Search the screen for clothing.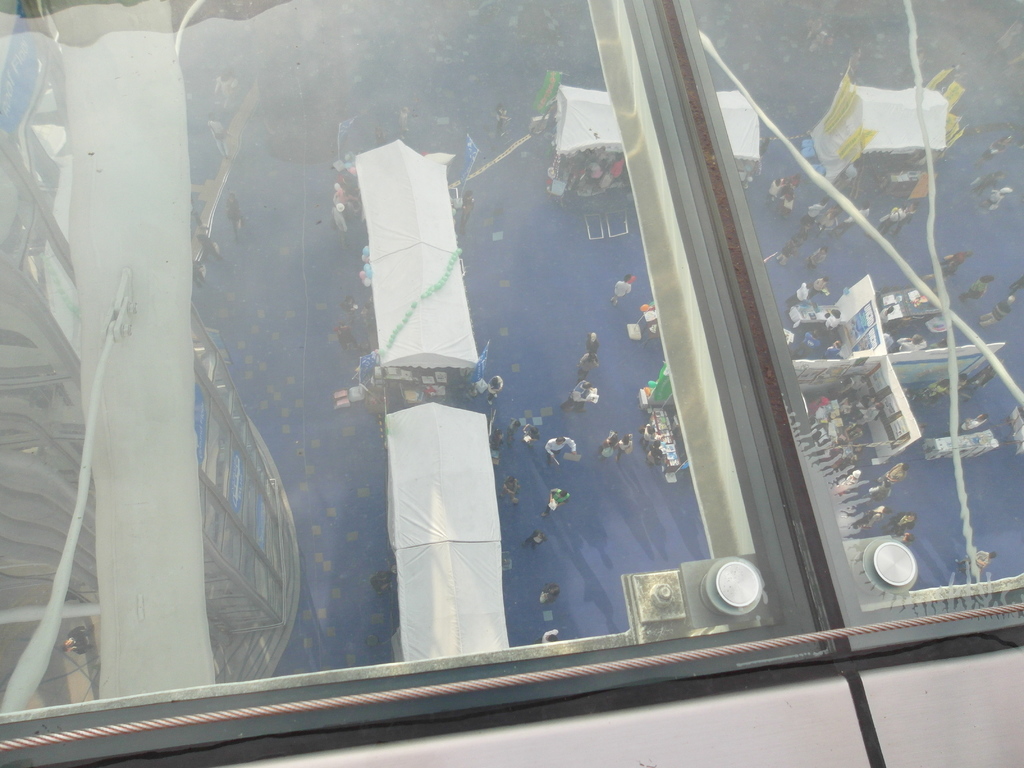
Found at crop(536, 630, 557, 643).
